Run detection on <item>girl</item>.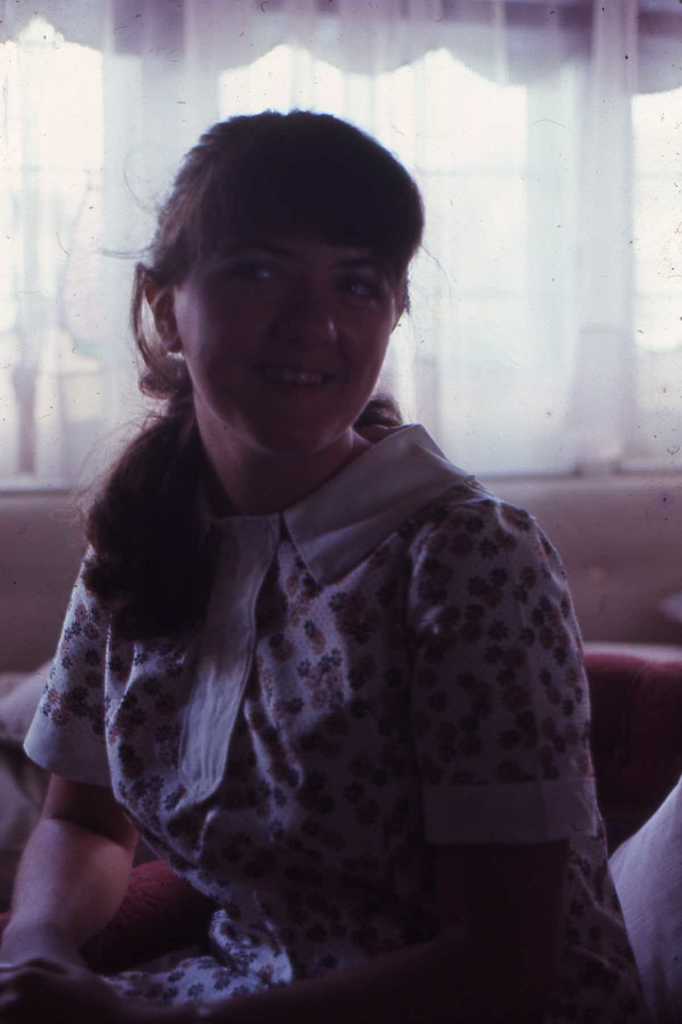
Result: bbox=(4, 107, 644, 1023).
